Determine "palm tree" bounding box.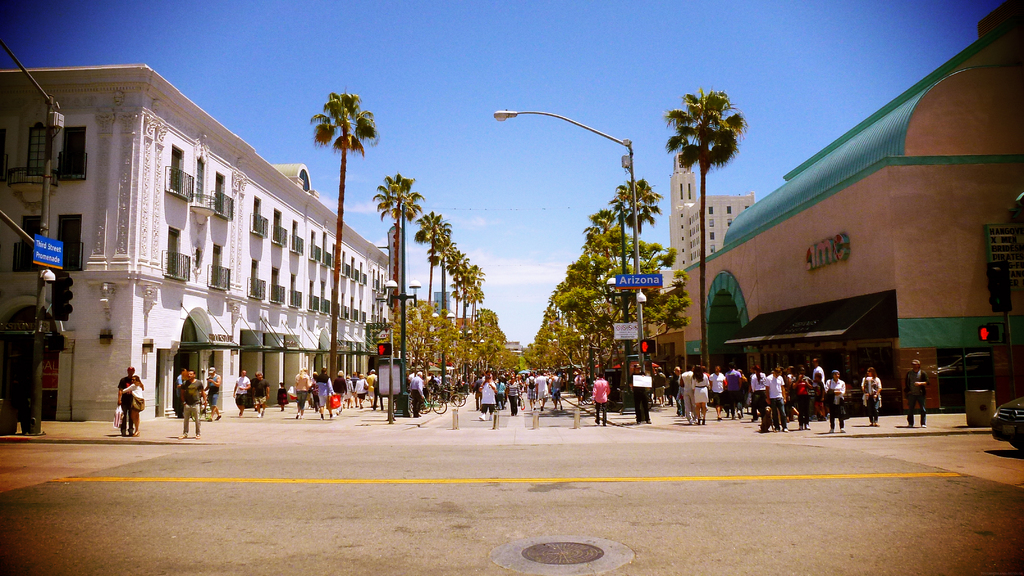
Determined: box(614, 170, 659, 374).
